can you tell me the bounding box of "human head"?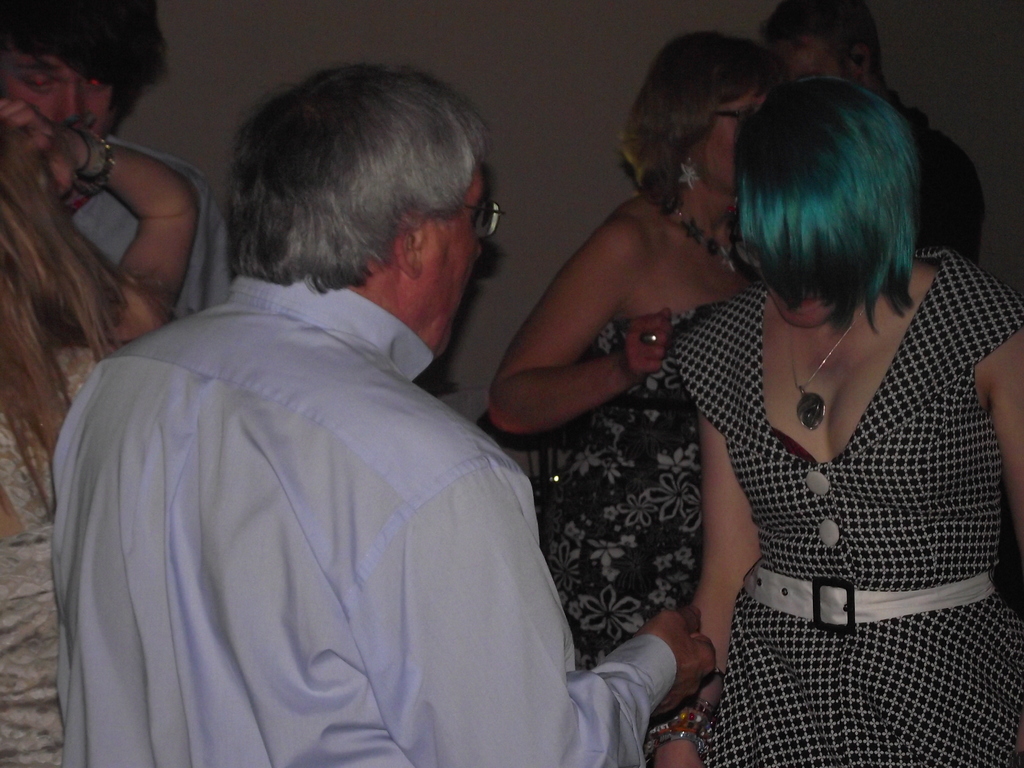
locate(733, 78, 918, 319).
